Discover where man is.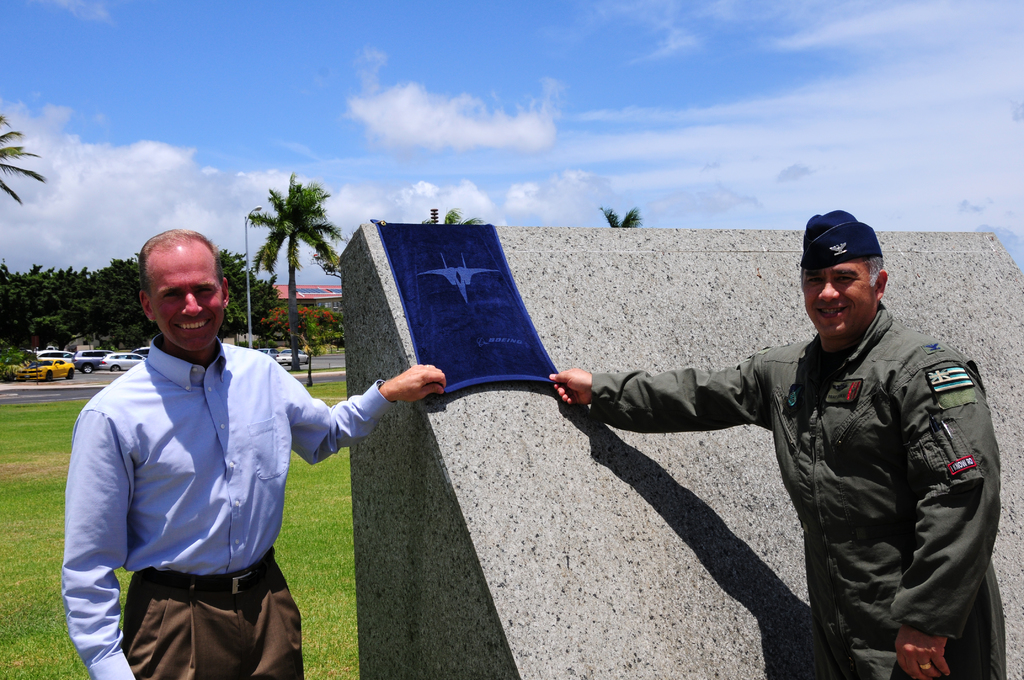
Discovered at 561,196,1015,671.
